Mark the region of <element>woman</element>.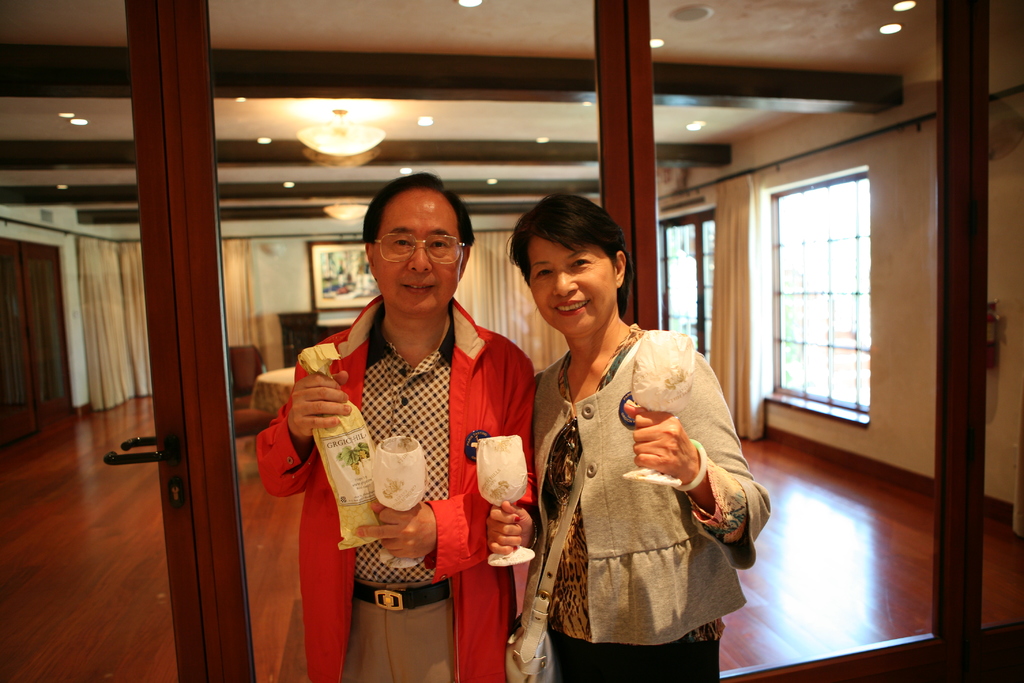
Region: 506, 208, 760, 682.
